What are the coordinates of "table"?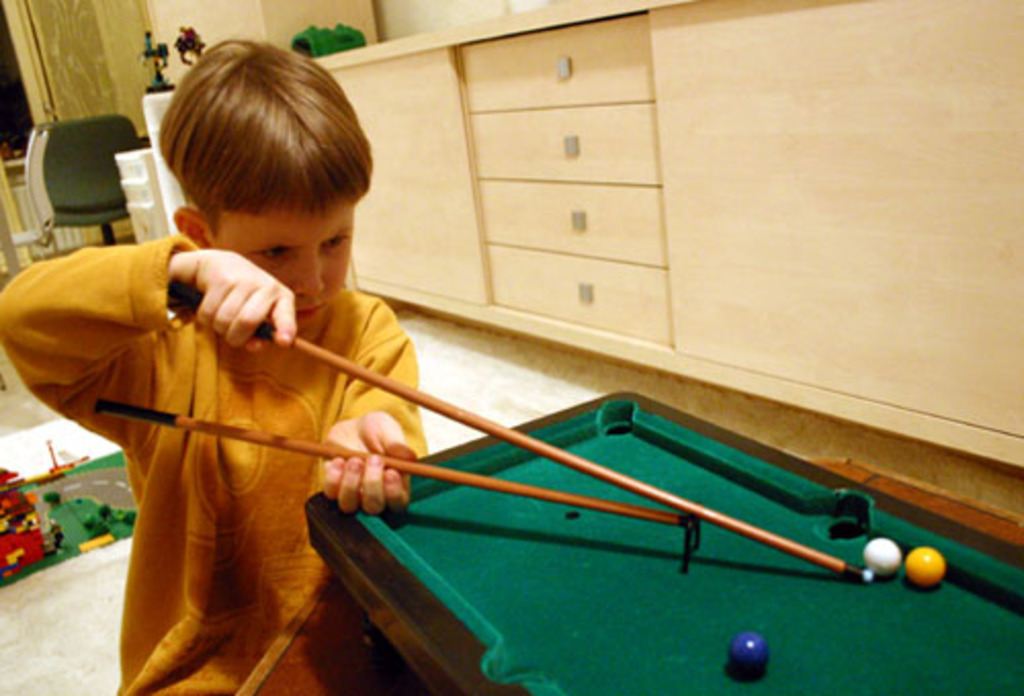
select_region(313, 0, 1022, 473).
